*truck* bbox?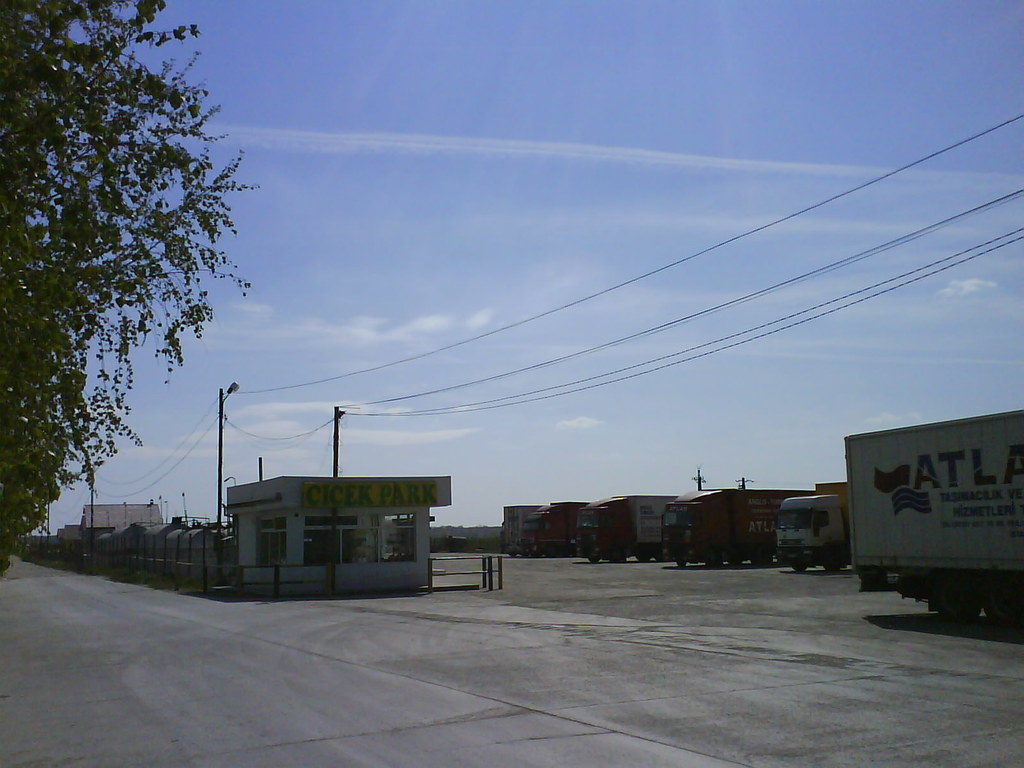
[656,482,815,569]
